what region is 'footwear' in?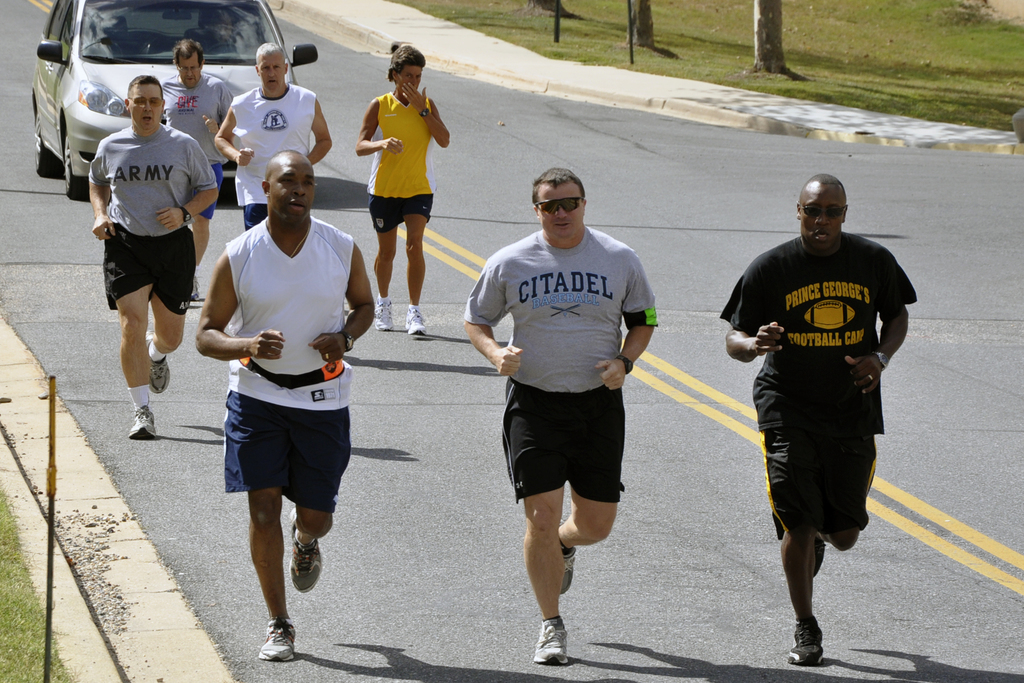
(563,542,579,593).
